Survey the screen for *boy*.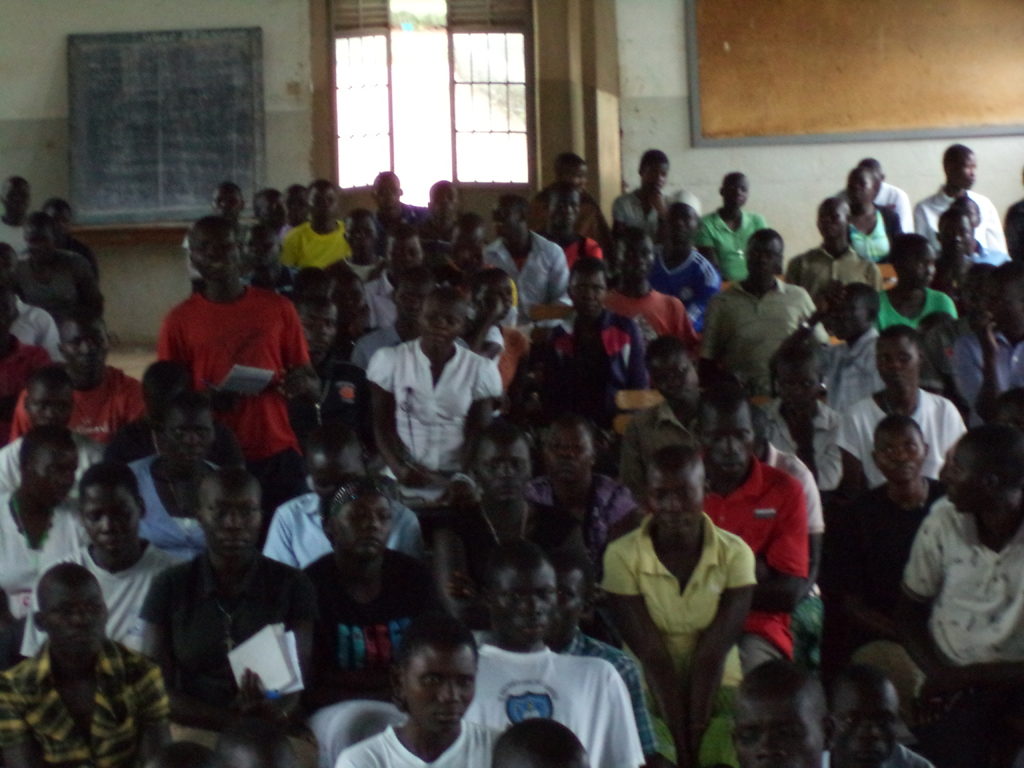
Survey found: [137,462,332,767].
